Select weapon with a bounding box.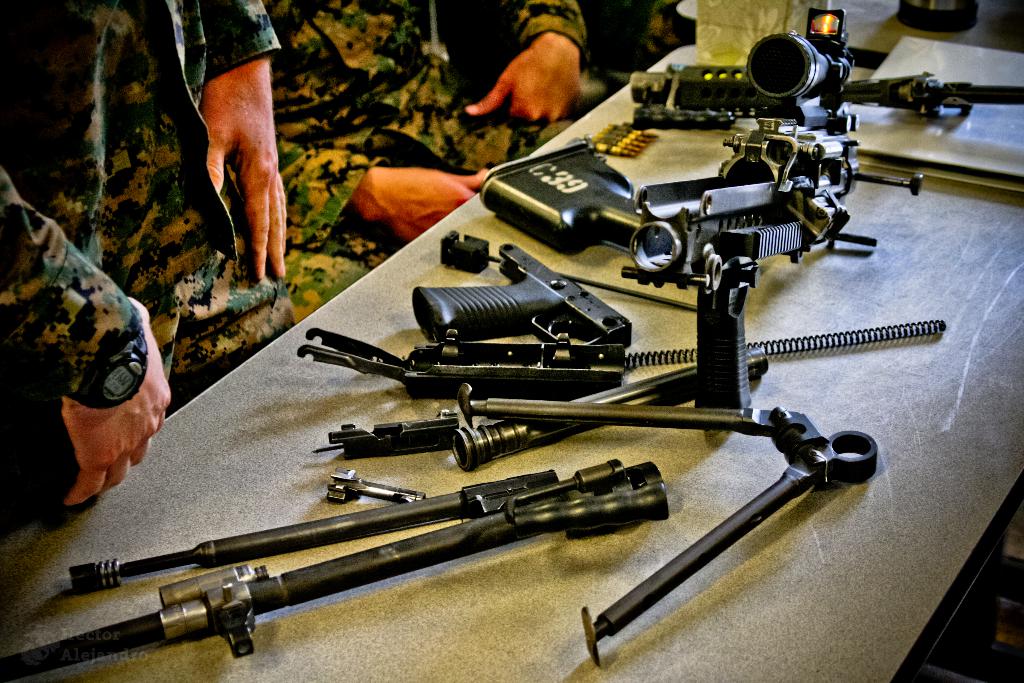
{"x1": 624, "y1": 0, "x2": 1023, "y2": 126}.
